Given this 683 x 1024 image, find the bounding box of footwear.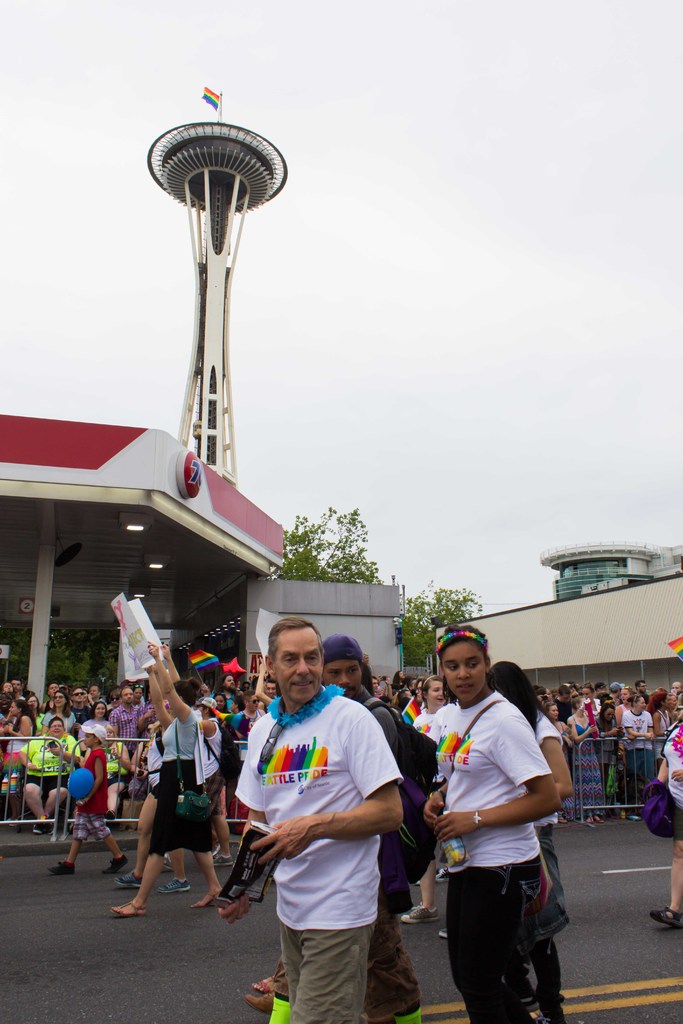
{"left": 432, "top": 869, "right": 452, "bottom": 883}.
